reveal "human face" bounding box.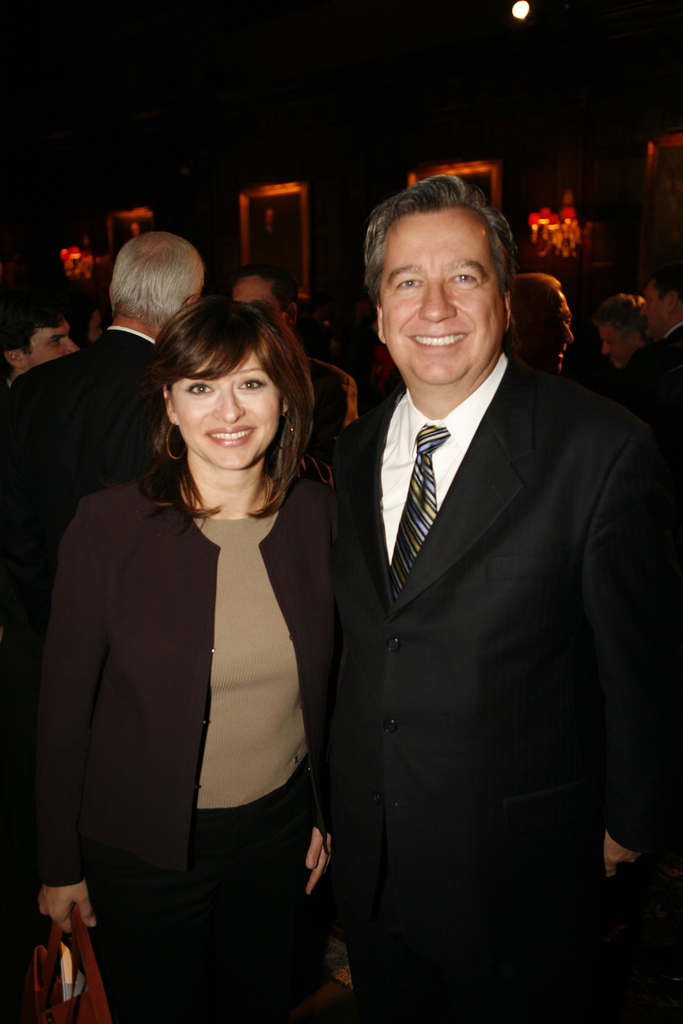
Revealed: crop(170, 357, 280, 468).
